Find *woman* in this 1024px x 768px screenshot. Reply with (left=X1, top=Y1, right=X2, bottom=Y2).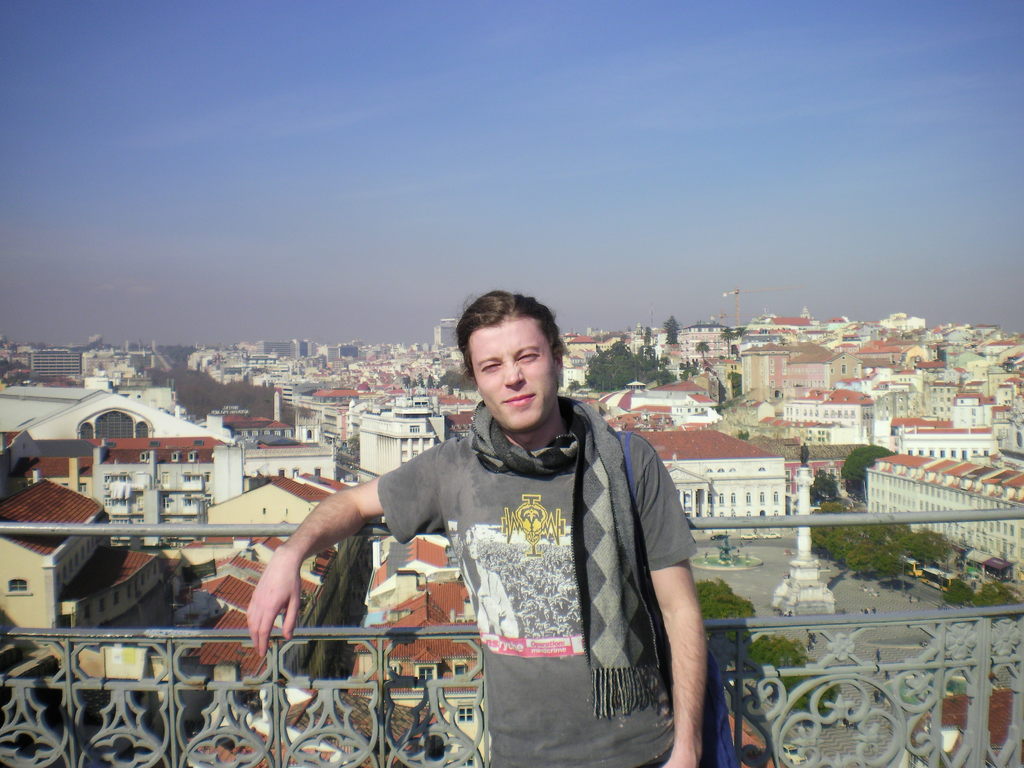
(left=286, top=289, right=708, bottom=749).
